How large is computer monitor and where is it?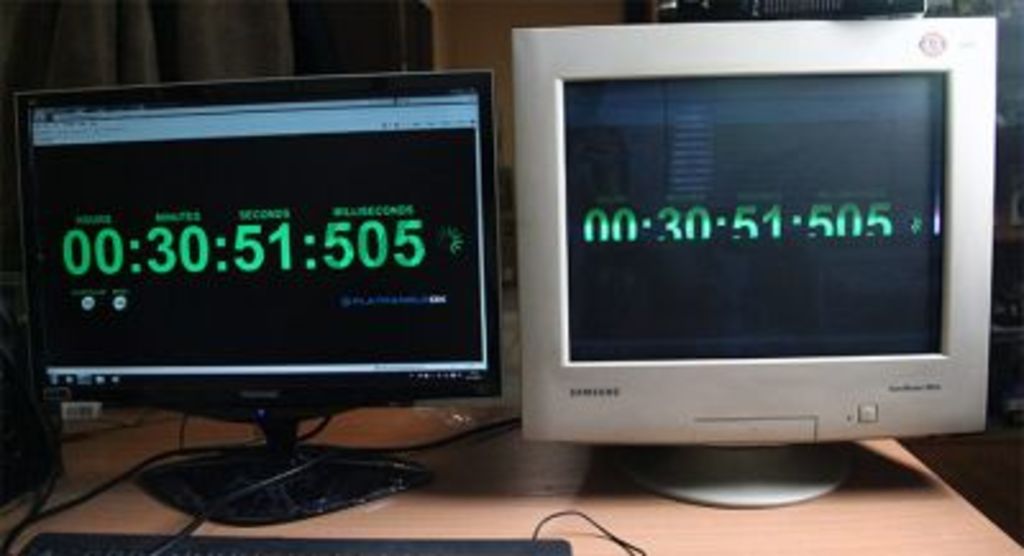
Bounding box: <box>512,10,993,505</box>.
